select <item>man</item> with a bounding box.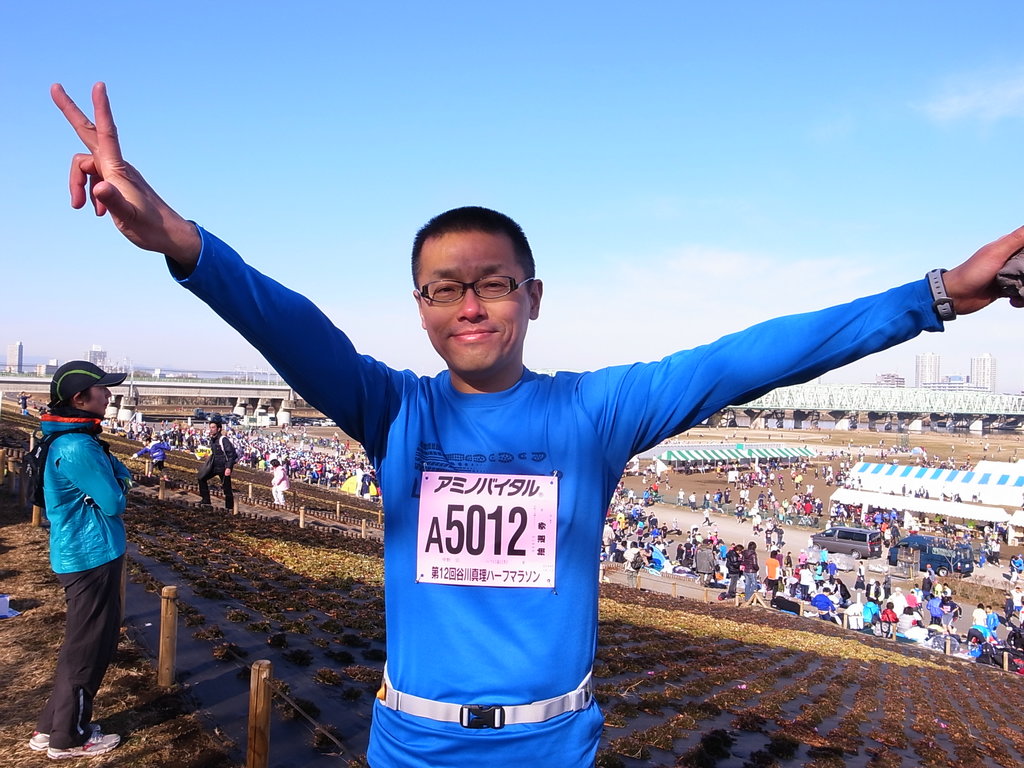
(1008,556,1023,591).
